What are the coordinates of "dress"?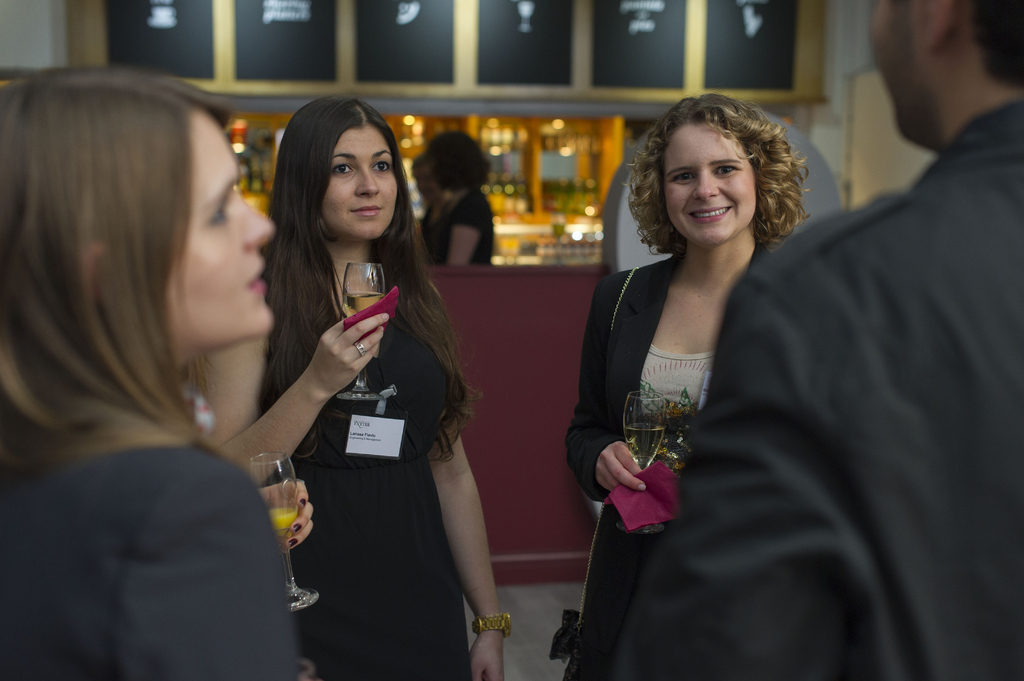
256 282 474 680.
